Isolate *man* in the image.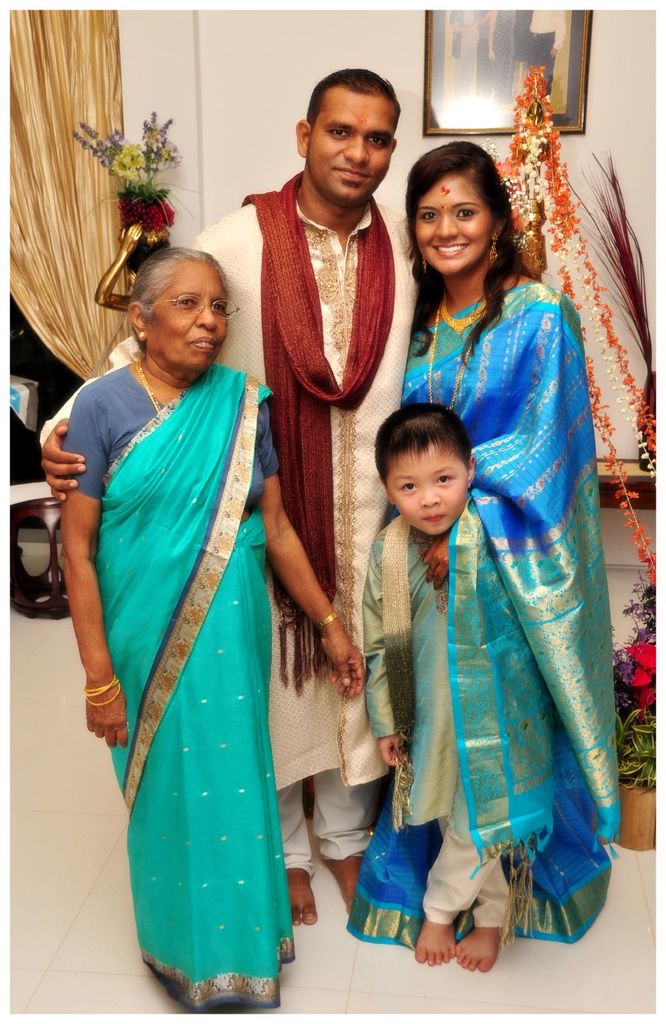
Isolated region: (32, 70, 451, 934).
